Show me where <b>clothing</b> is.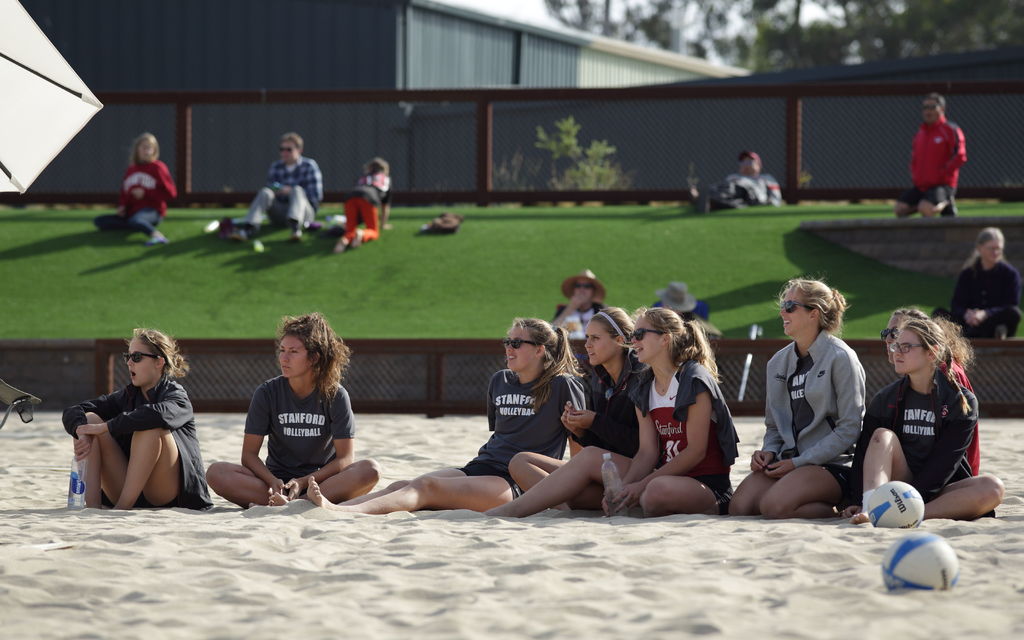
<b>clothing</b> is at bbox=[247, 154, 327, 221].
